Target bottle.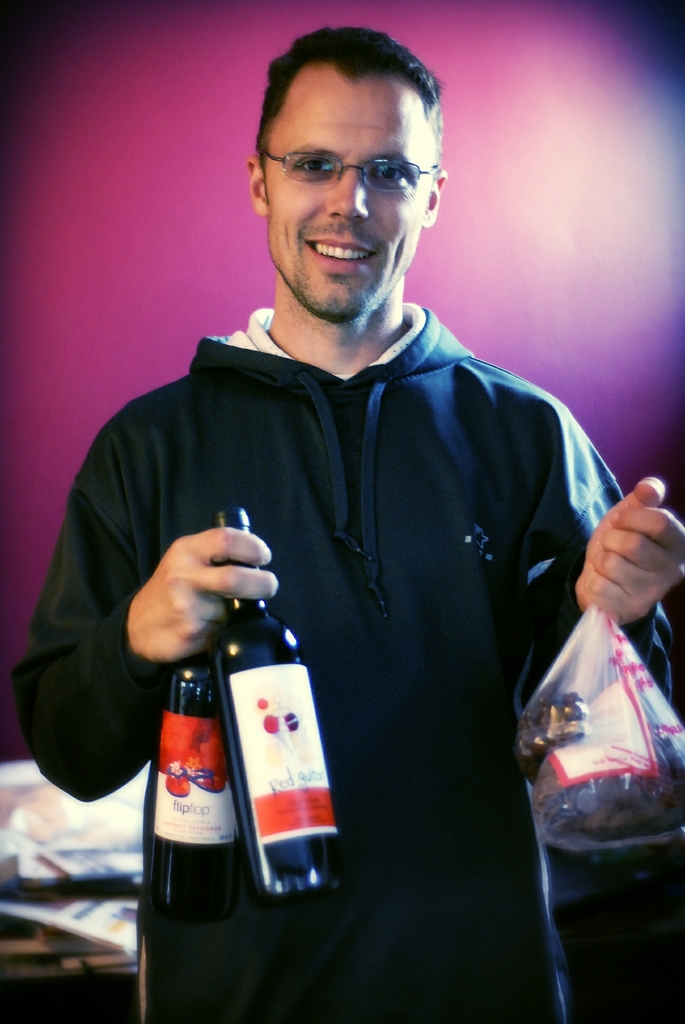
Target region: {"x1": 209, "y1": 502, "x2": 352, "y2": 909}.
